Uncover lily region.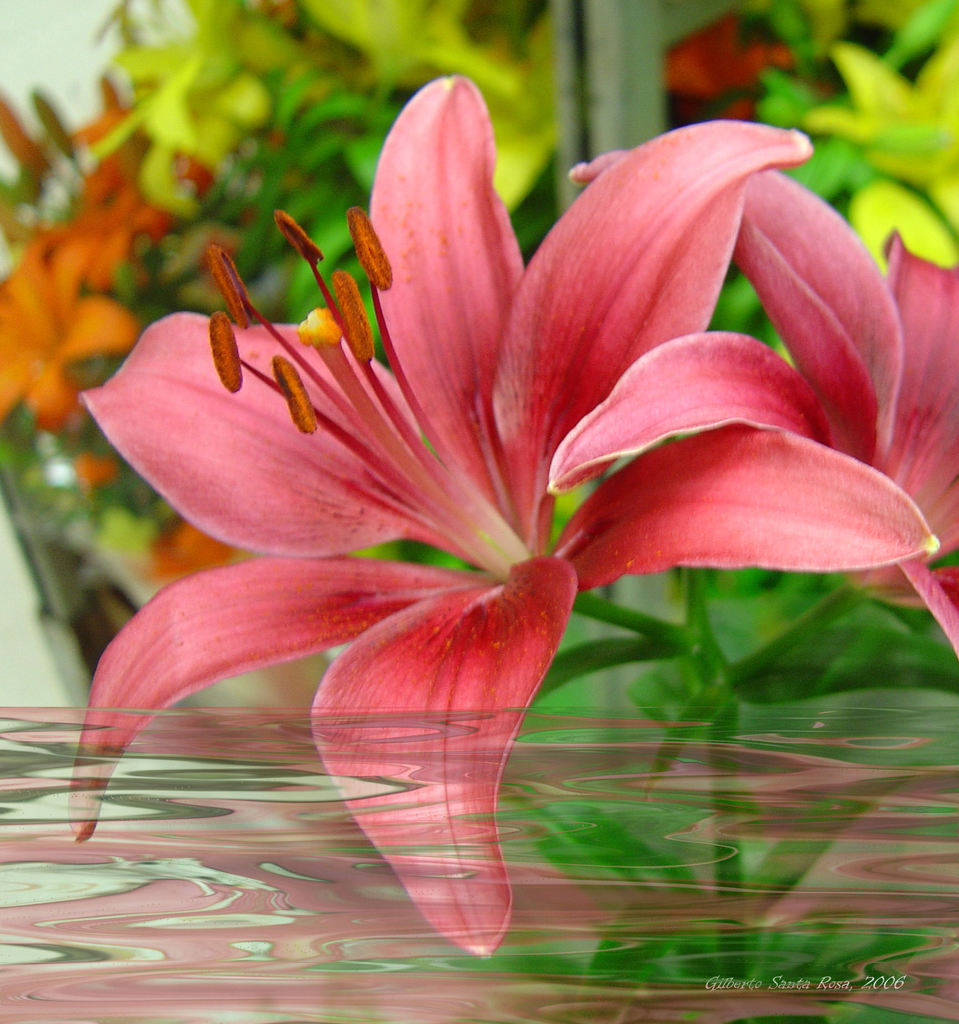
Uncovered: <region>62, 74, 947, 965</region>.
